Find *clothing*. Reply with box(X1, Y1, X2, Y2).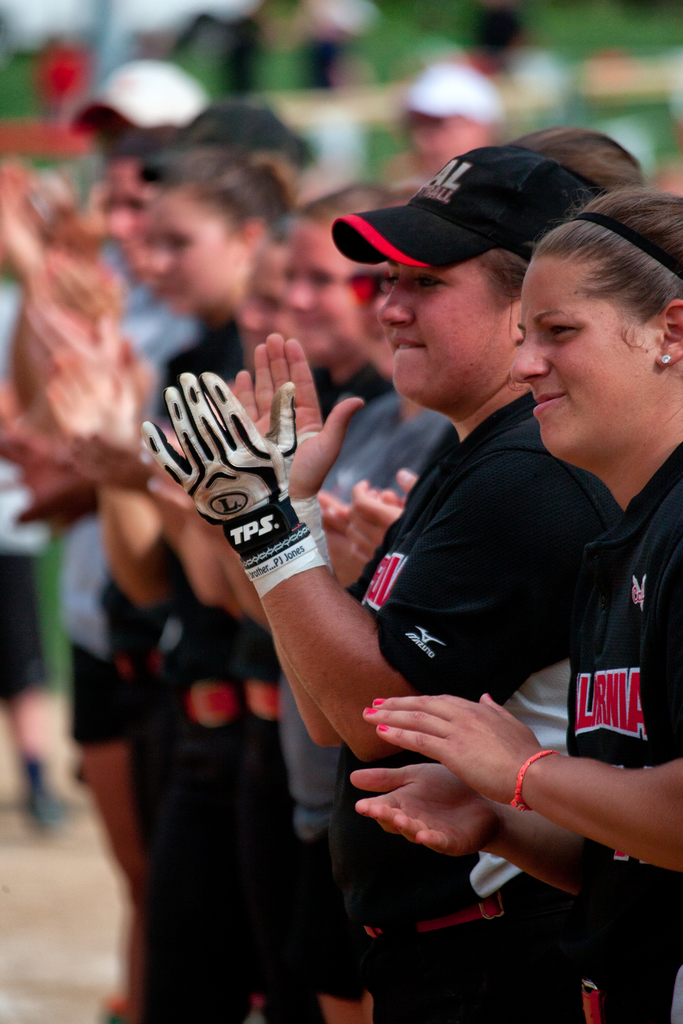
box(291, 389, 447, 1002).
